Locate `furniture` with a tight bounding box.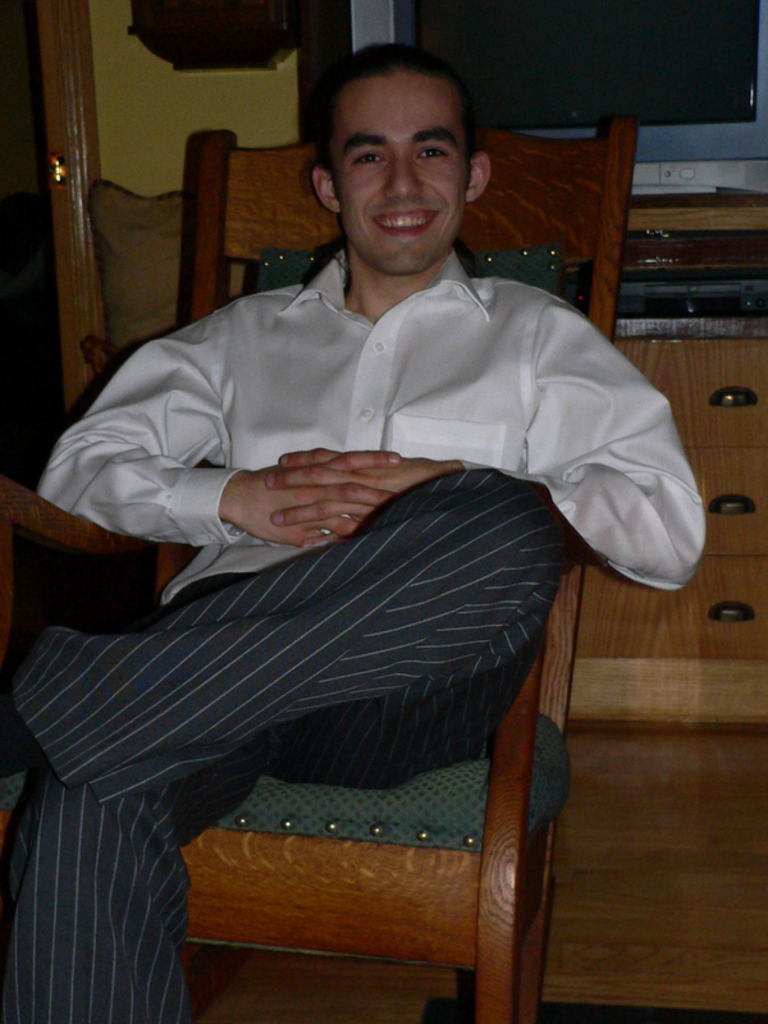
bbox=(571, 338, 767, 723).
